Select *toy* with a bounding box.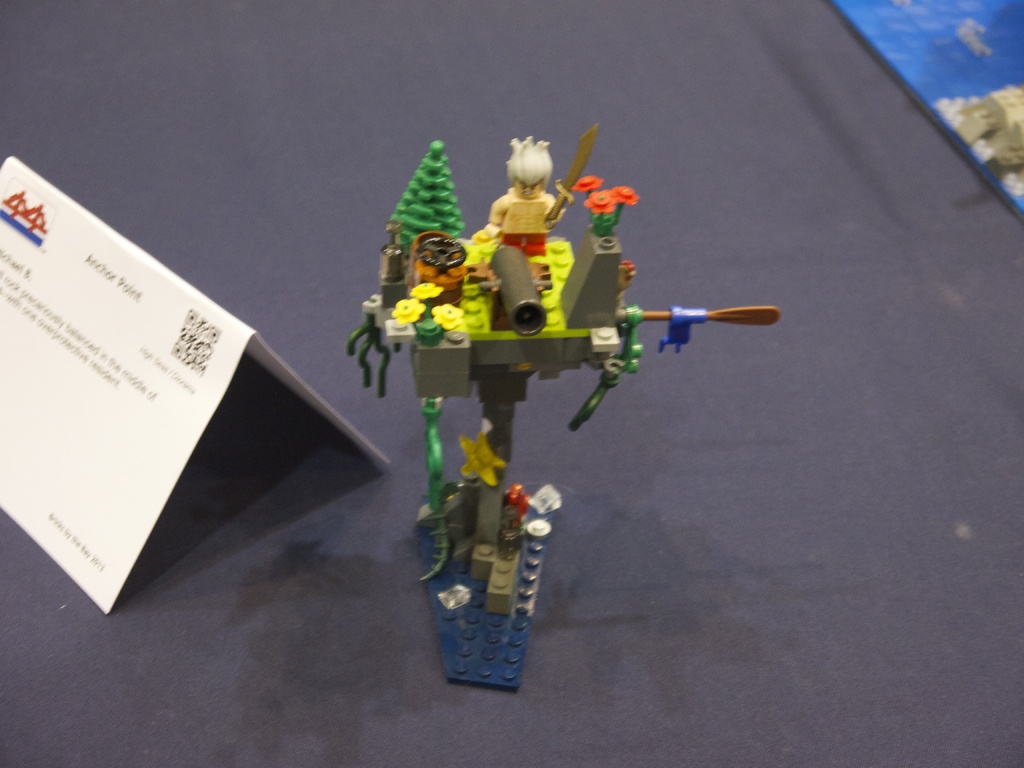
<box>346,138,777,689</box>.
